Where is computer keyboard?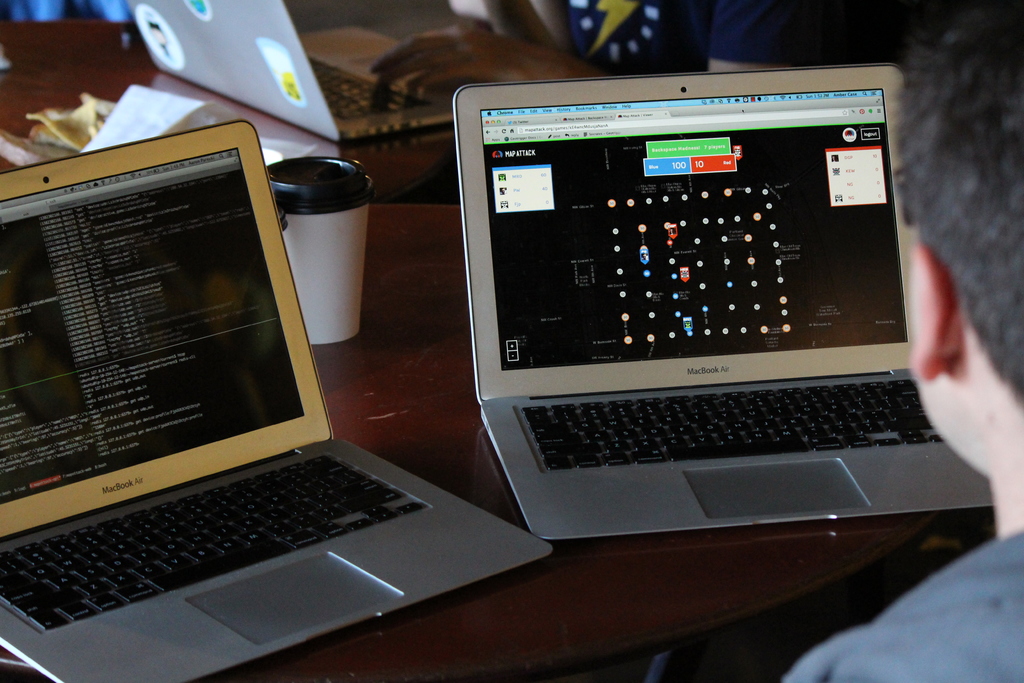
box(0, 450, 433, 631).
